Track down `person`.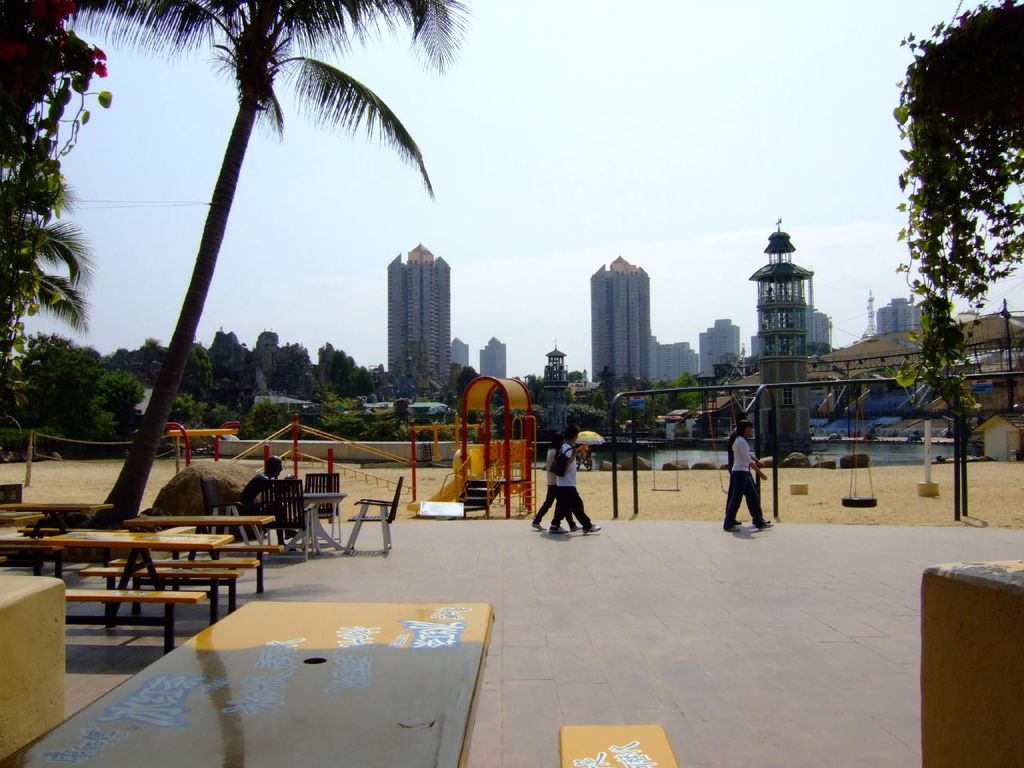
Tracked to Rect(532, 438, 582, 534).
